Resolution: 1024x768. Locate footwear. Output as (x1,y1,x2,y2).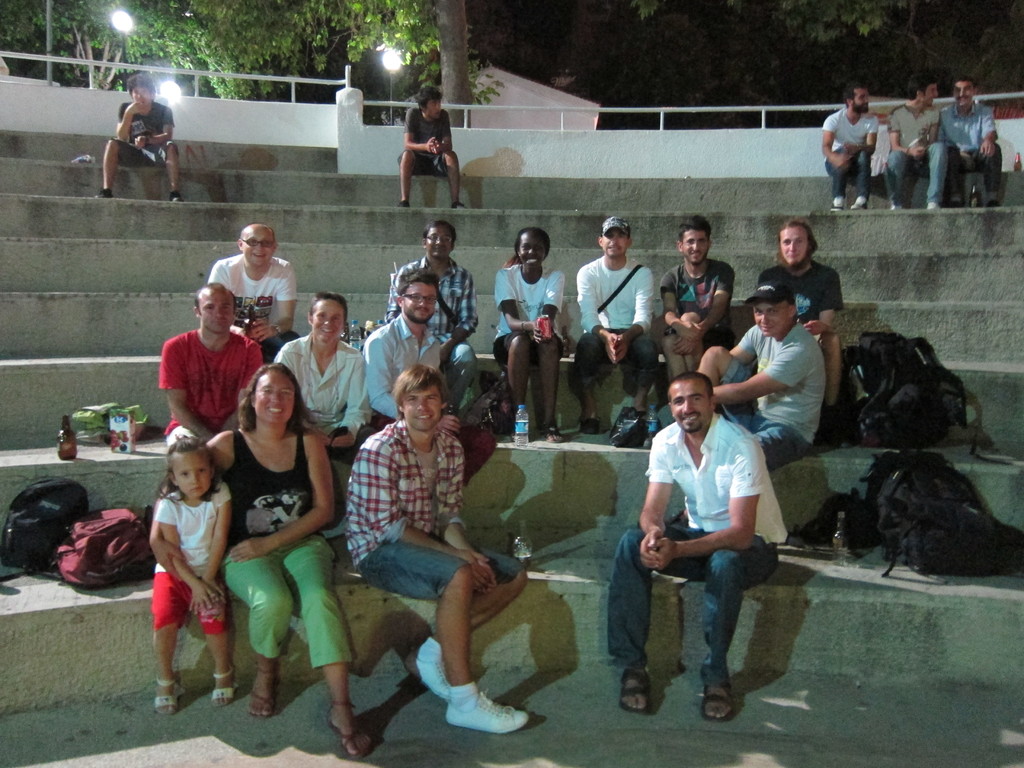
(321,700,374,766).
